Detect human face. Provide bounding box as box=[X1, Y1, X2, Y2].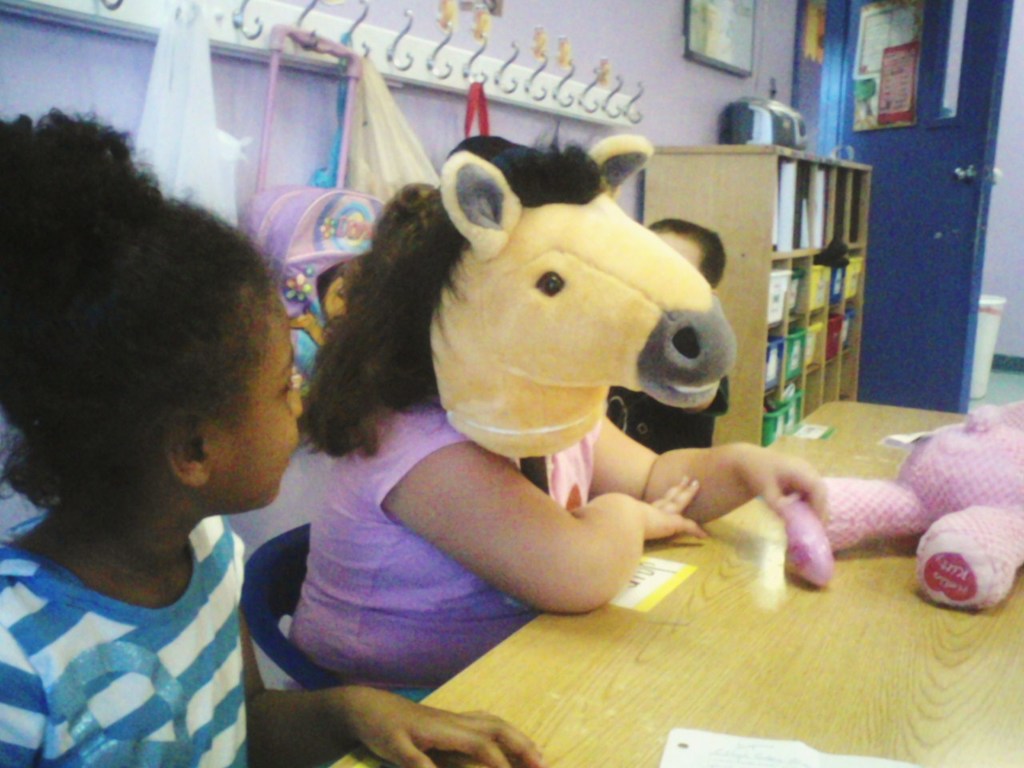
box=[656, 230, 702, 268].
